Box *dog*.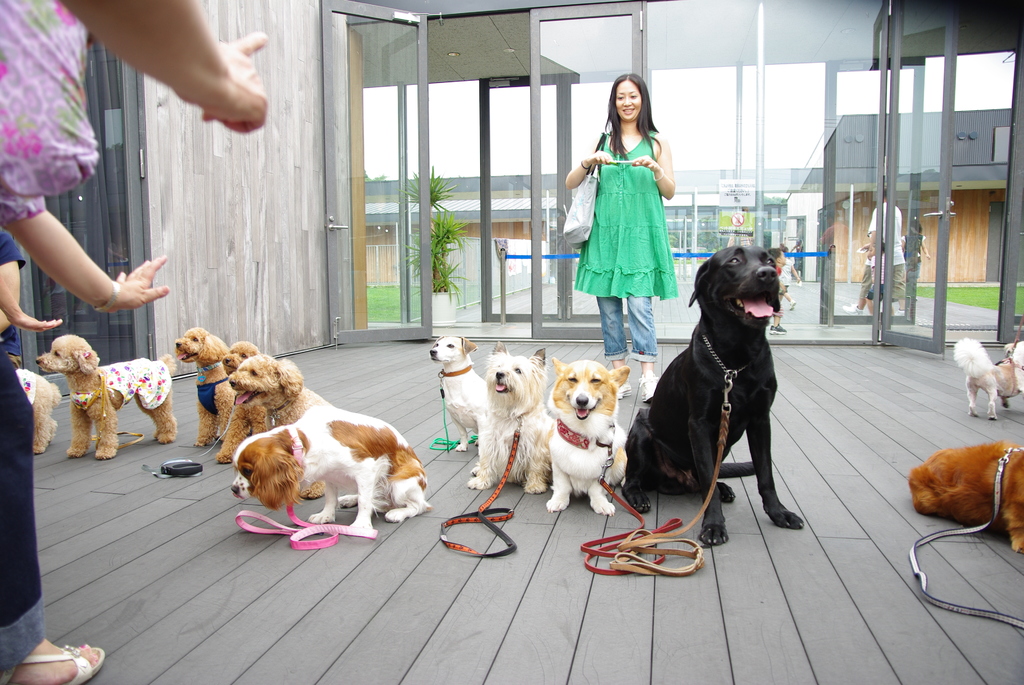
region(627, 243, 808, 546).
